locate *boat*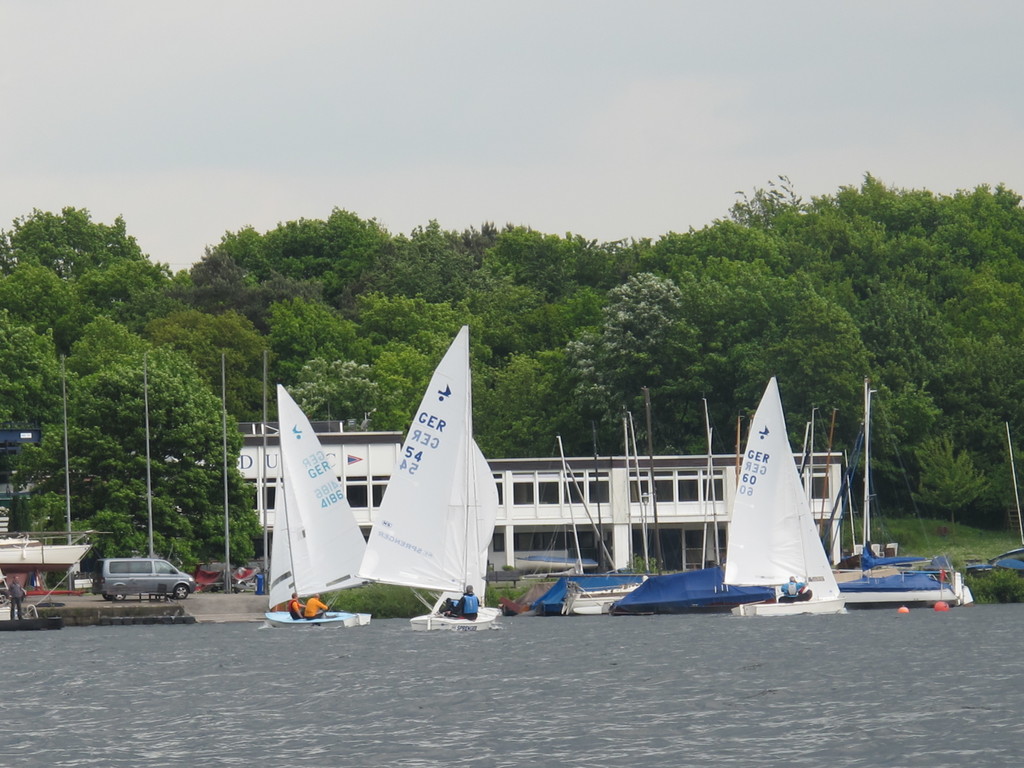
box=[356, 310, 511, 631]
